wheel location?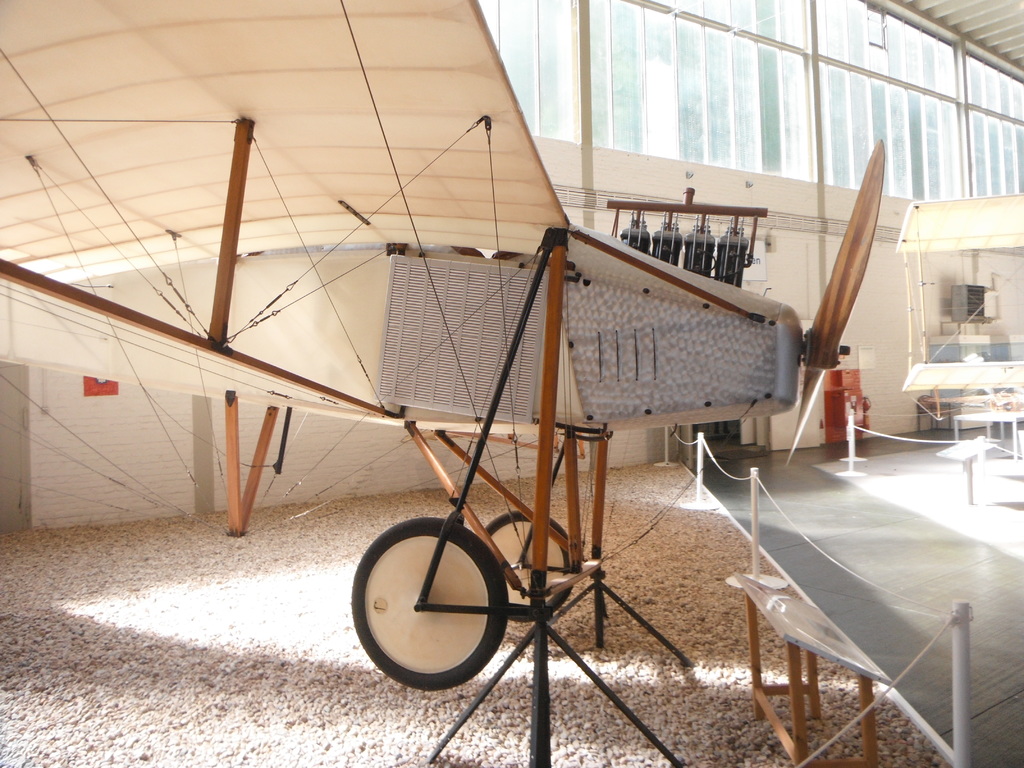
[x1=479, y1=508, x2=579, y2=627]
